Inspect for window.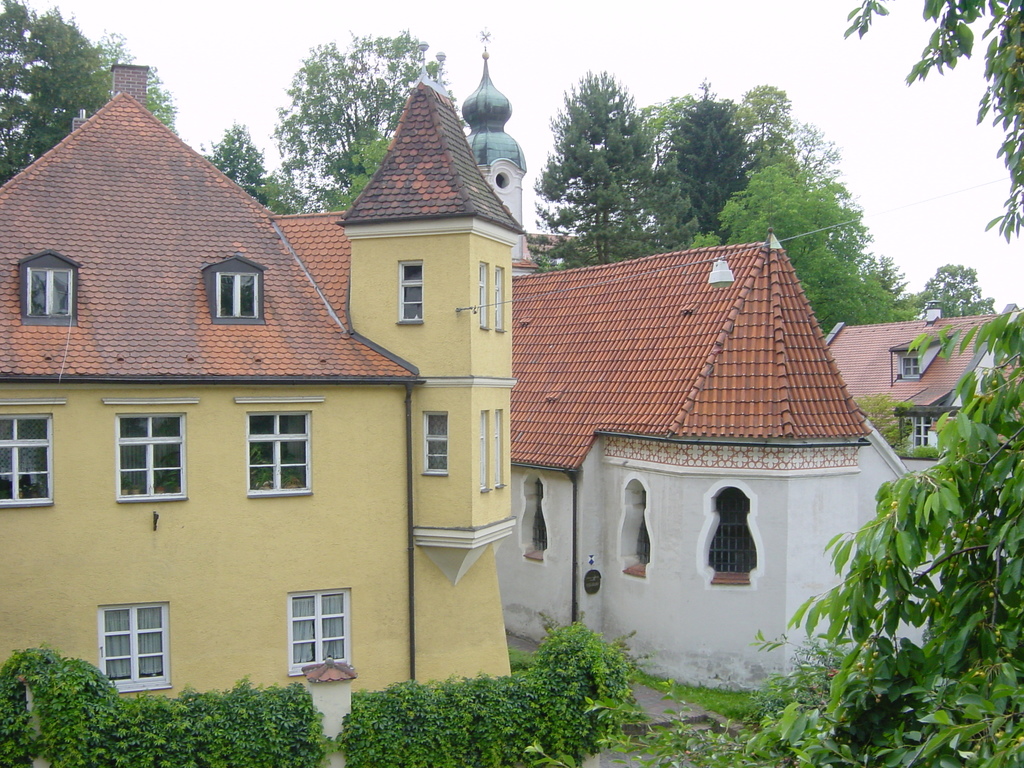
Inspection: x1=0, y1=411, x2=52, y2=514.
